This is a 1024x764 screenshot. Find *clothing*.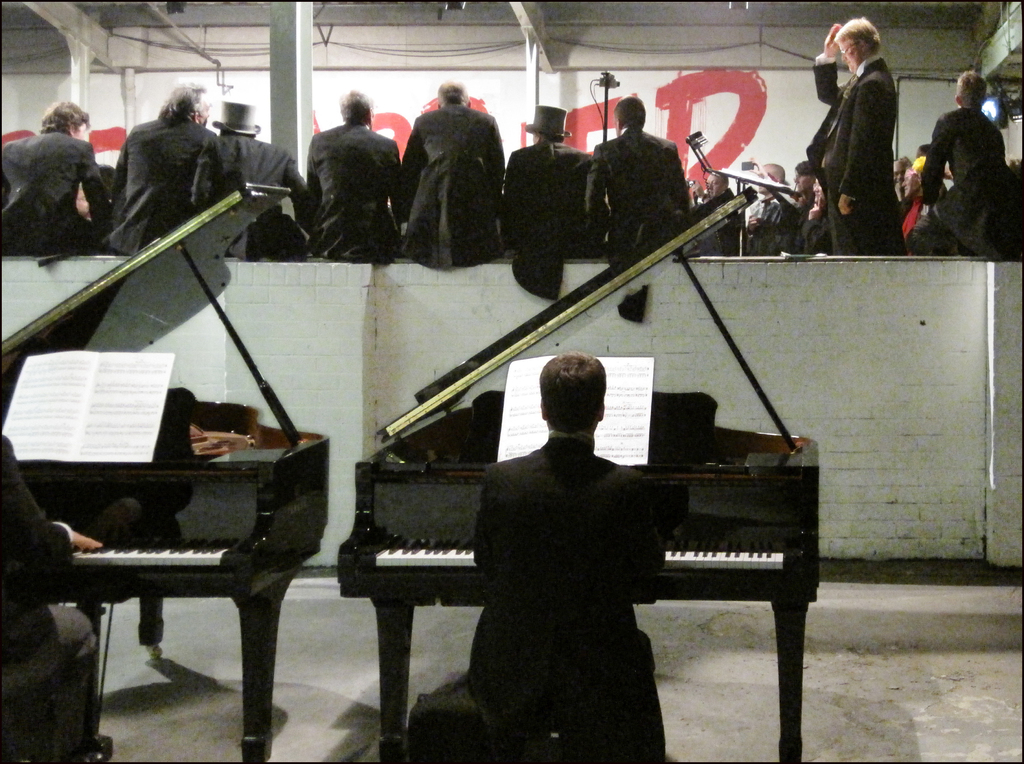
Bounding box: bbox=(1, 439, 97, 758).
